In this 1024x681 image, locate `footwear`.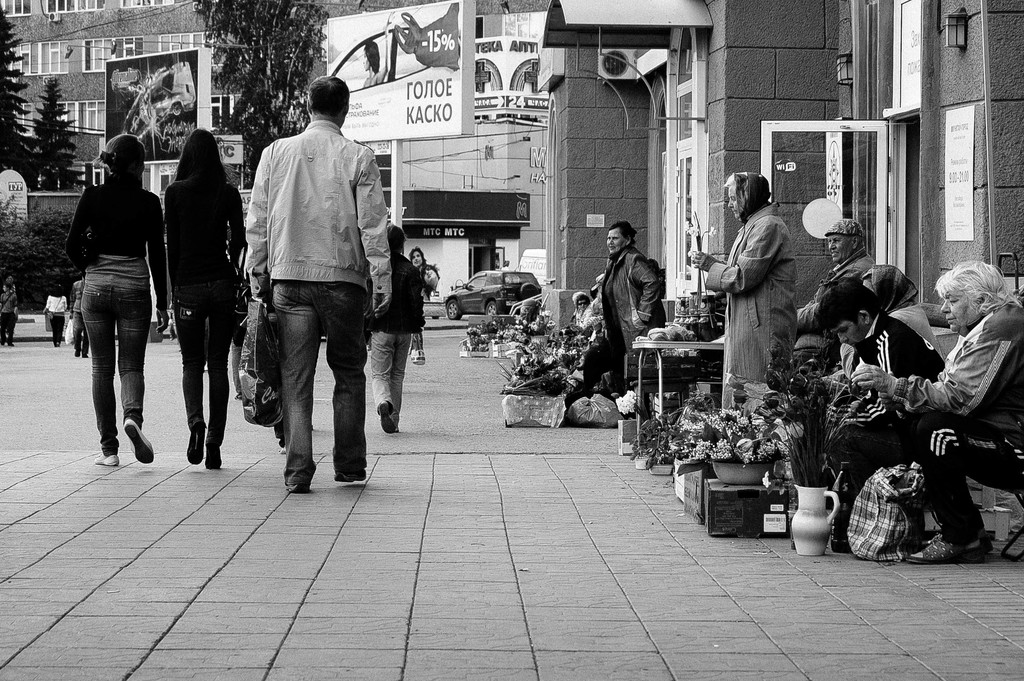
Bounding box: 376:400:396:433.
